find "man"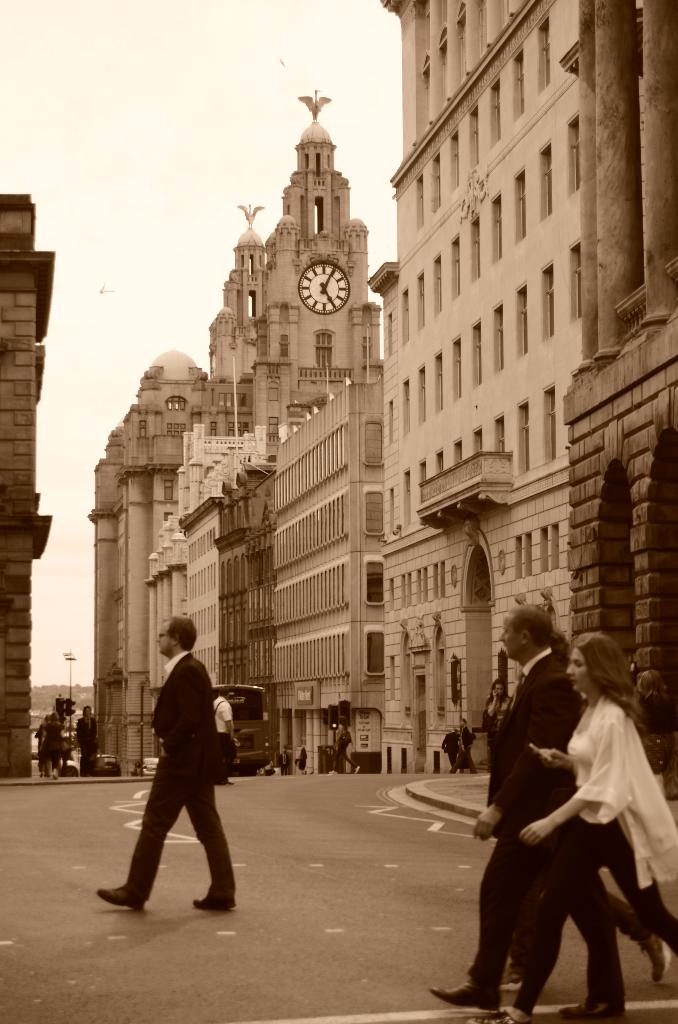
[left=211, top=686, right=240, bottom=786]
